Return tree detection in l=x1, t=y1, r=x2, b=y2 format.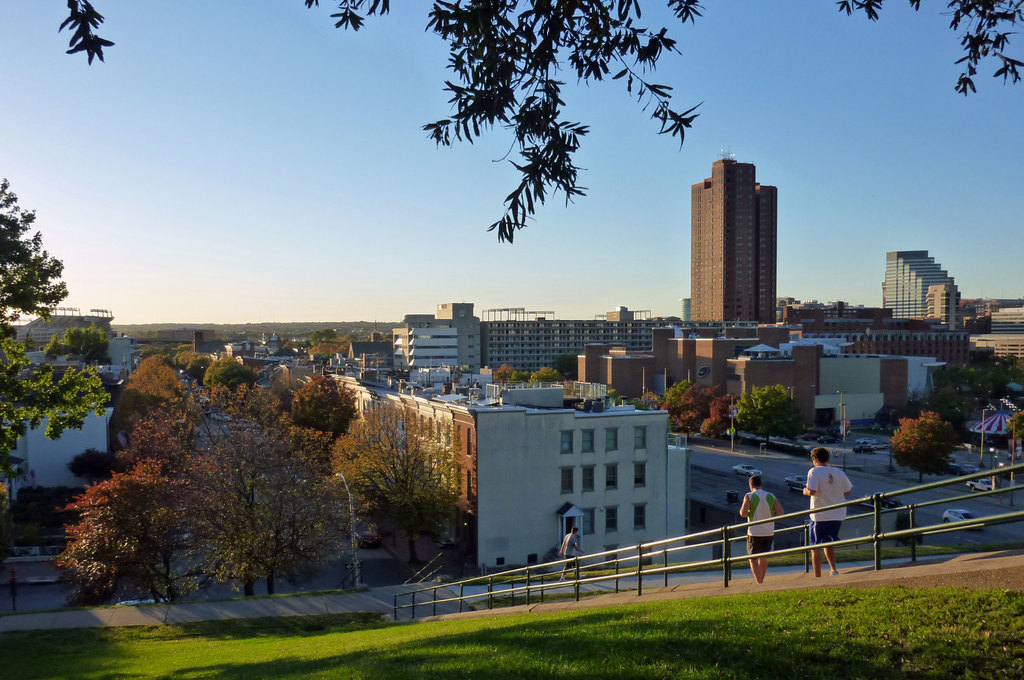
l=64, t=461, r=189, b=604.
